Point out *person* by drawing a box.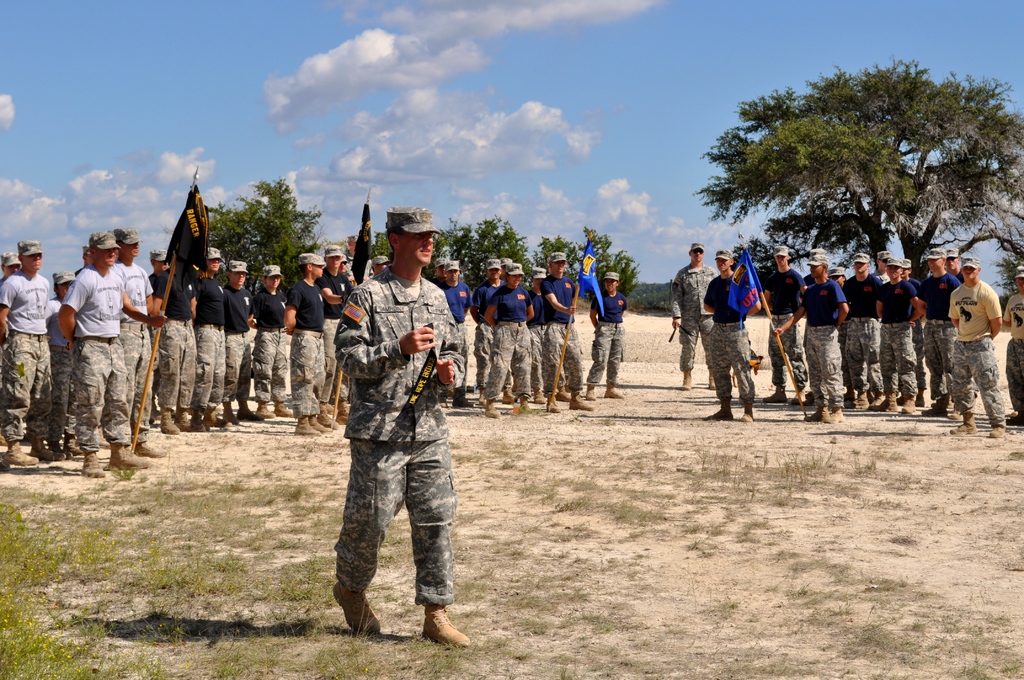
[776,264,848,428].
